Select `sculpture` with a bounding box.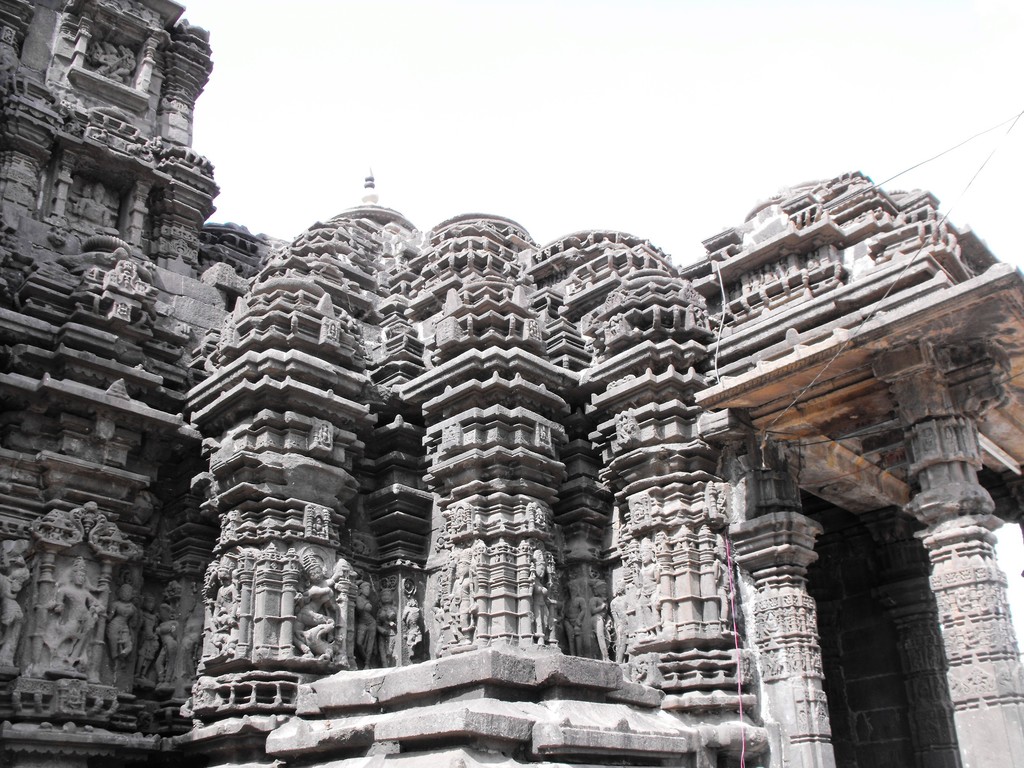
{"x1": 399, "y1": 590, "x2": 432, "y2": 659}.
